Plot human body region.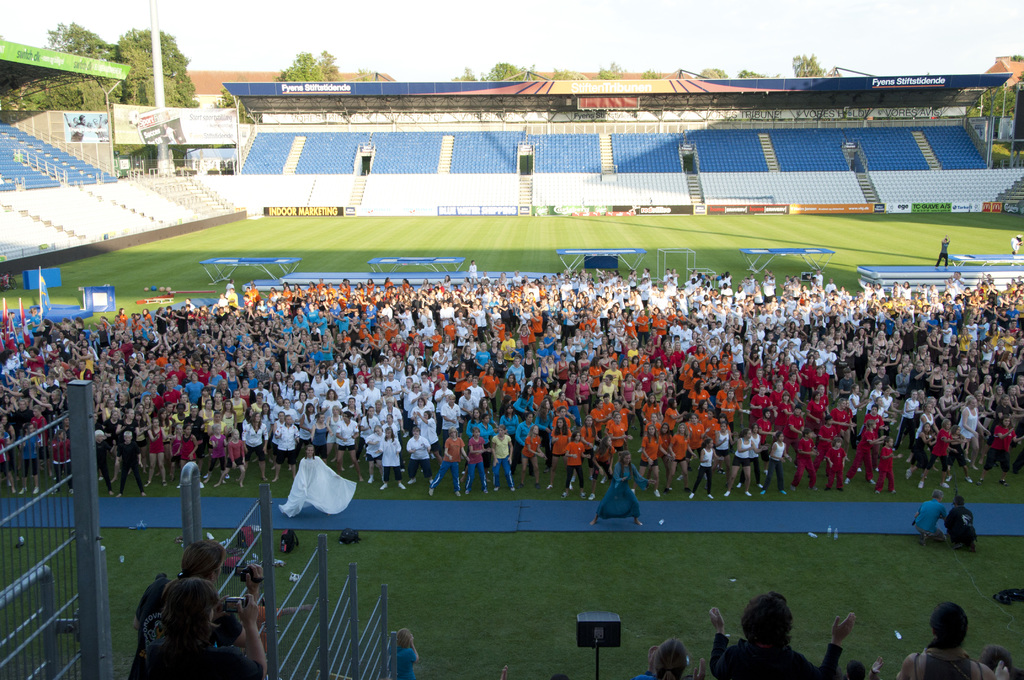
Plotted at <box>143,385,160,399</box>.
